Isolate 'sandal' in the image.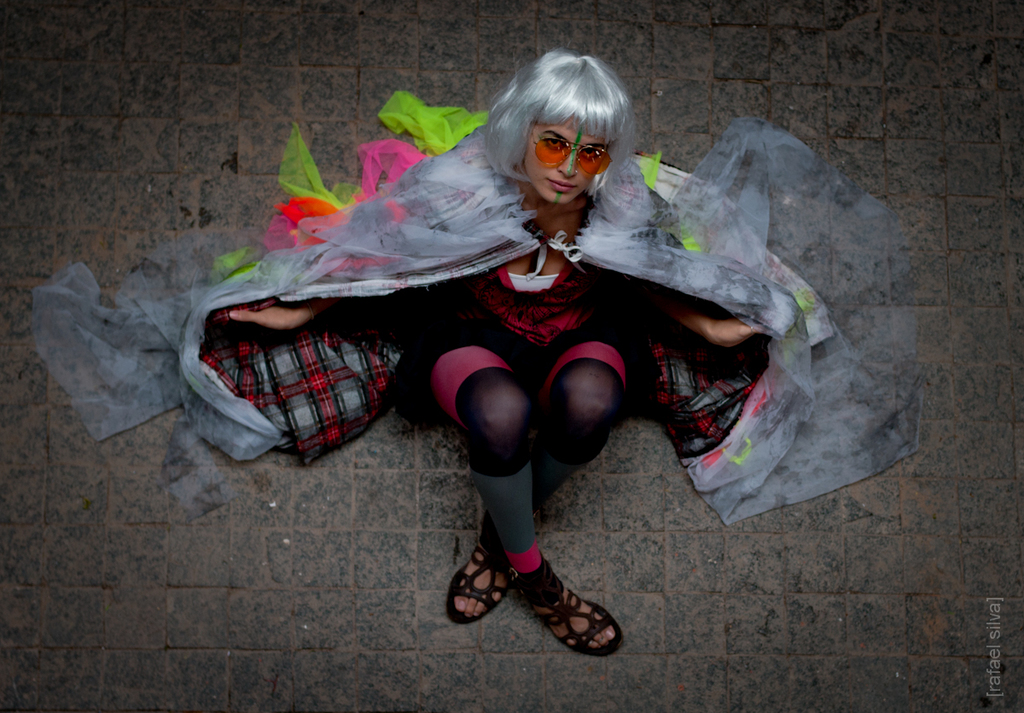
Isolated region: bbox=(449, 527, 607, 652).
